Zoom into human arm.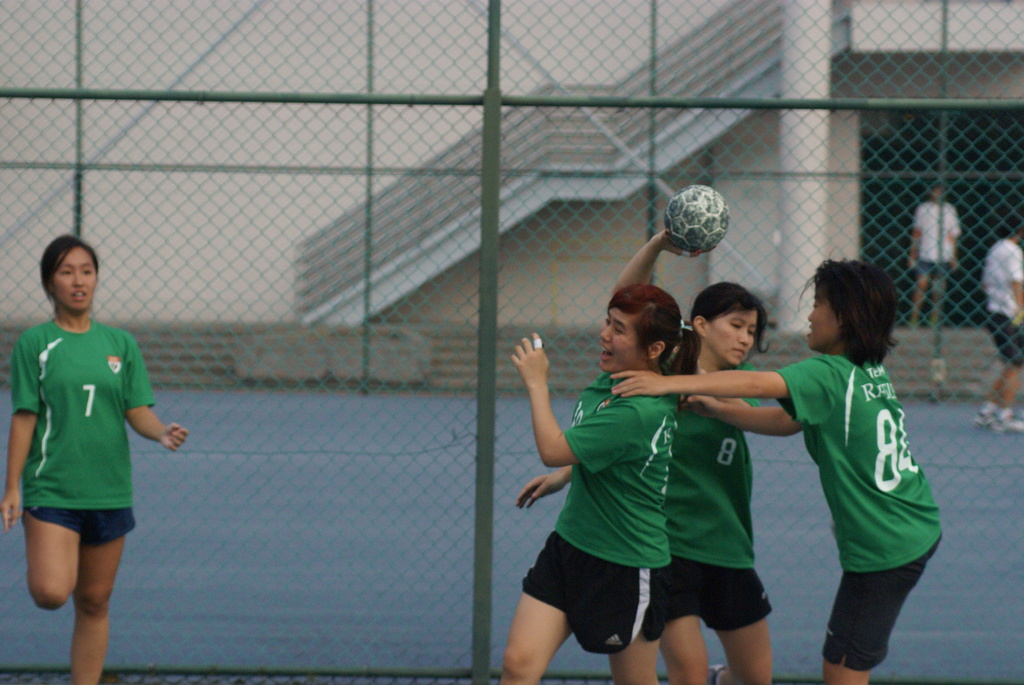
Zoom target: x1=607, y1=232, x2=710, y2=306.
